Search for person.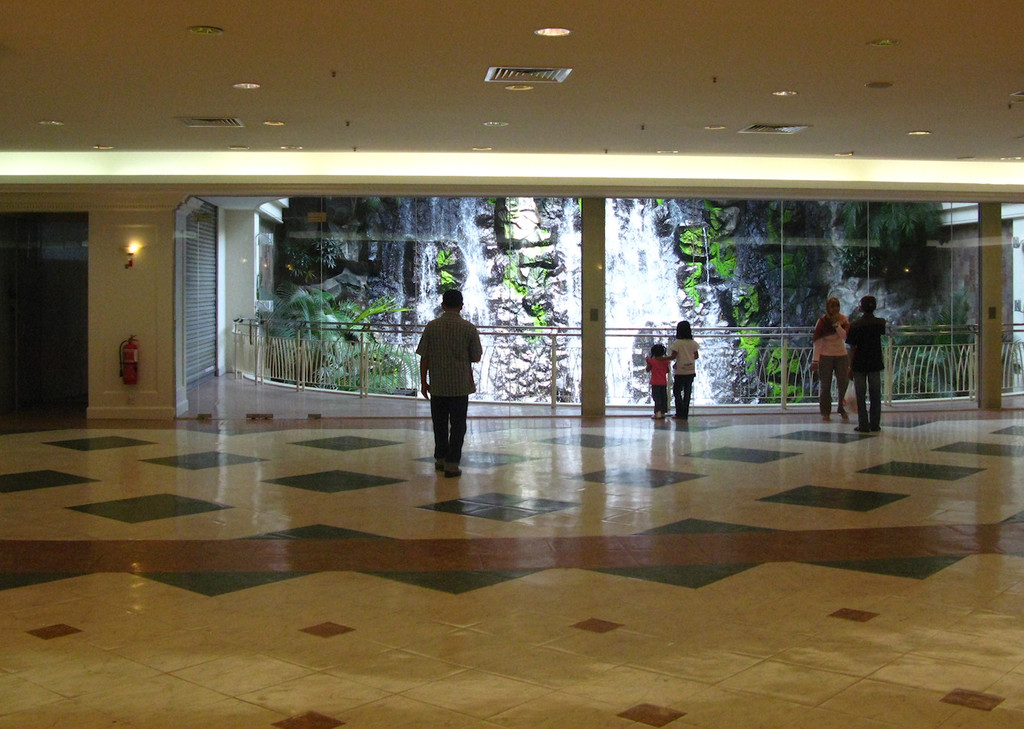
Found at box(848, 294, 887, 431).
